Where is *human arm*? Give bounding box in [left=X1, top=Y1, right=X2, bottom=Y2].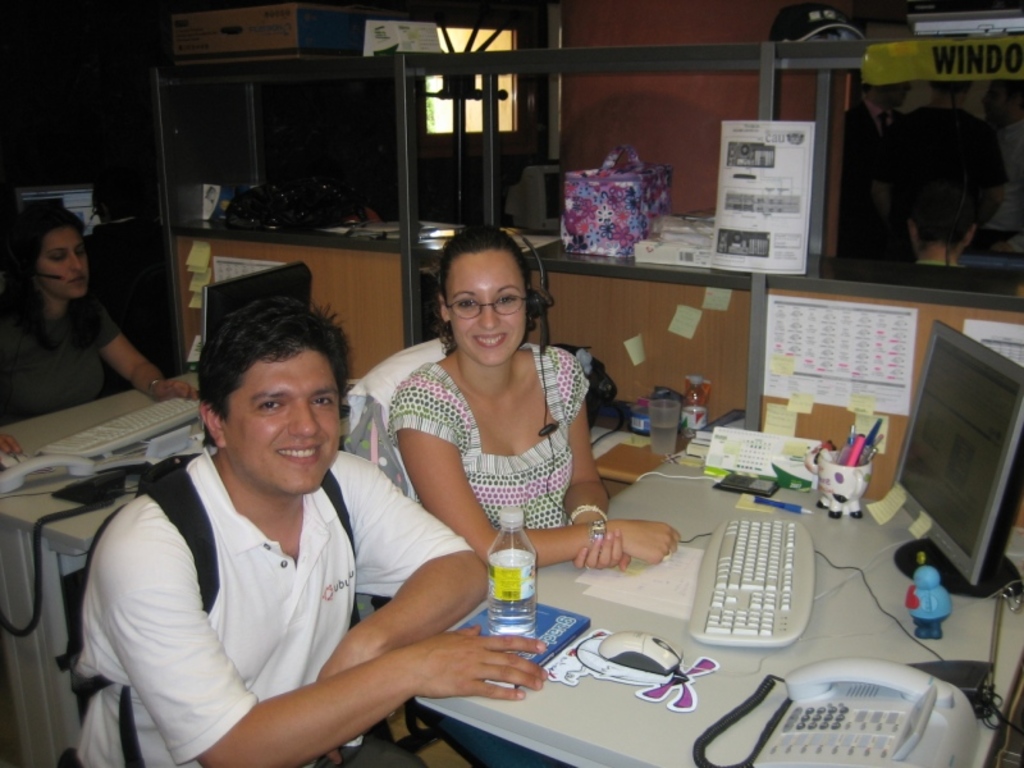
[left=397, top=392, right=681, bottom=568].
